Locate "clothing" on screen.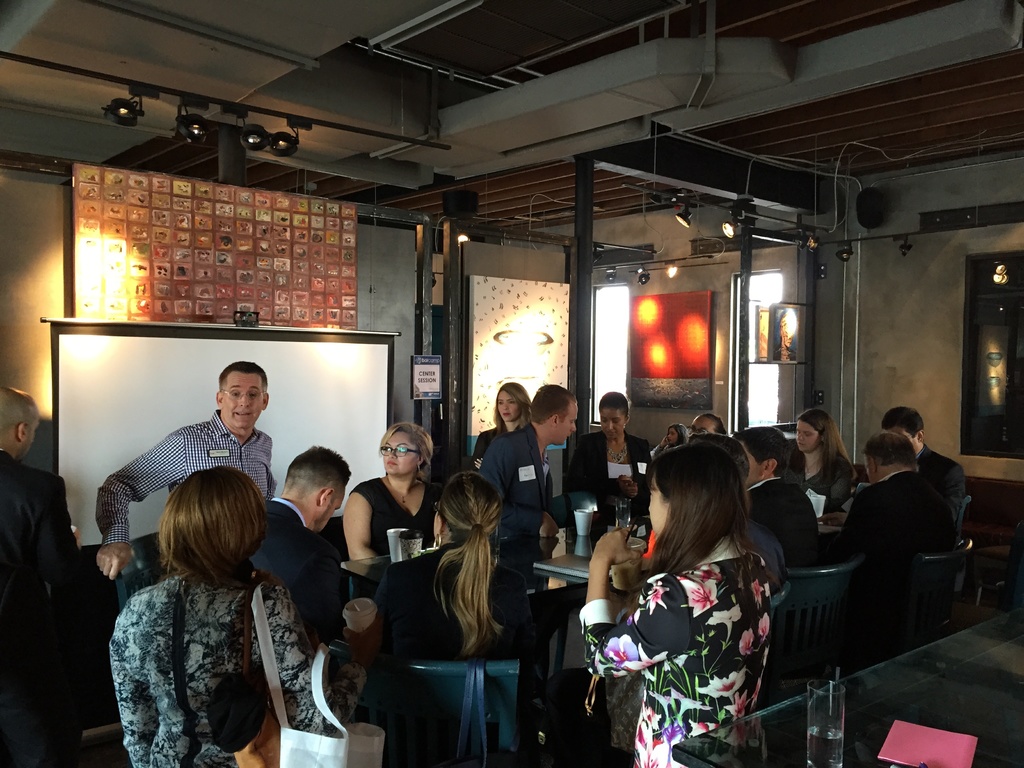
On screen at box=[836, 438, 971, 631].
